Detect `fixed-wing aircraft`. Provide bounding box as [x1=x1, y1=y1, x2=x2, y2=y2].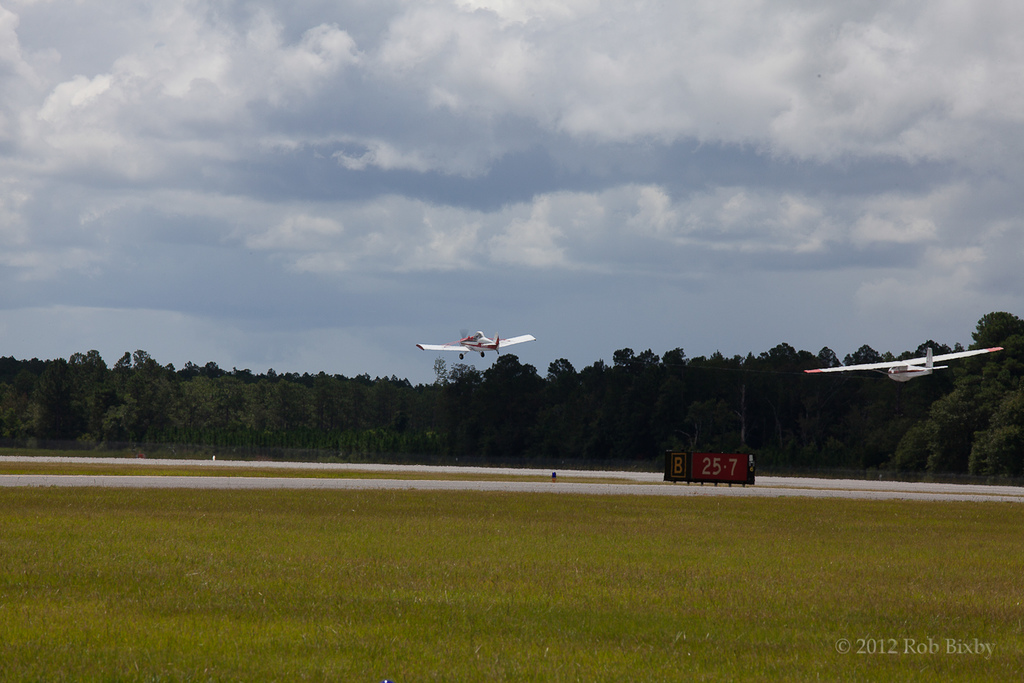
[x1=417, y1=330, x2=536, y2=363].
